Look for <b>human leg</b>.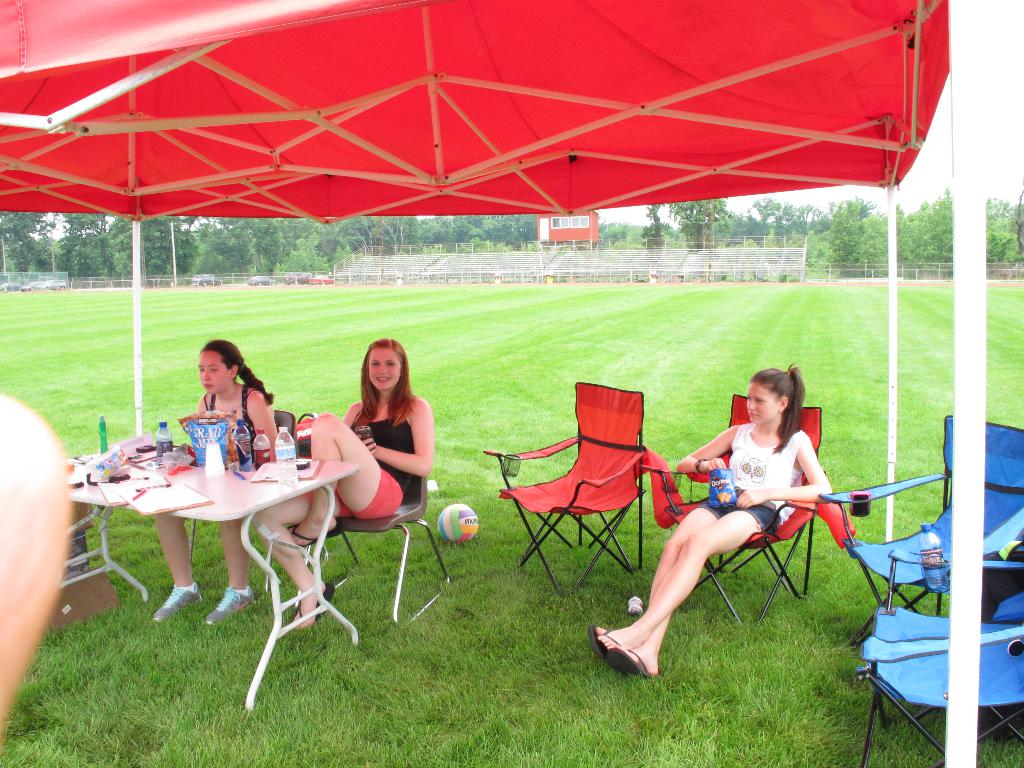
Found: {"x1": 588, "y1": 488, "x2": 719, "y2": 643}.
